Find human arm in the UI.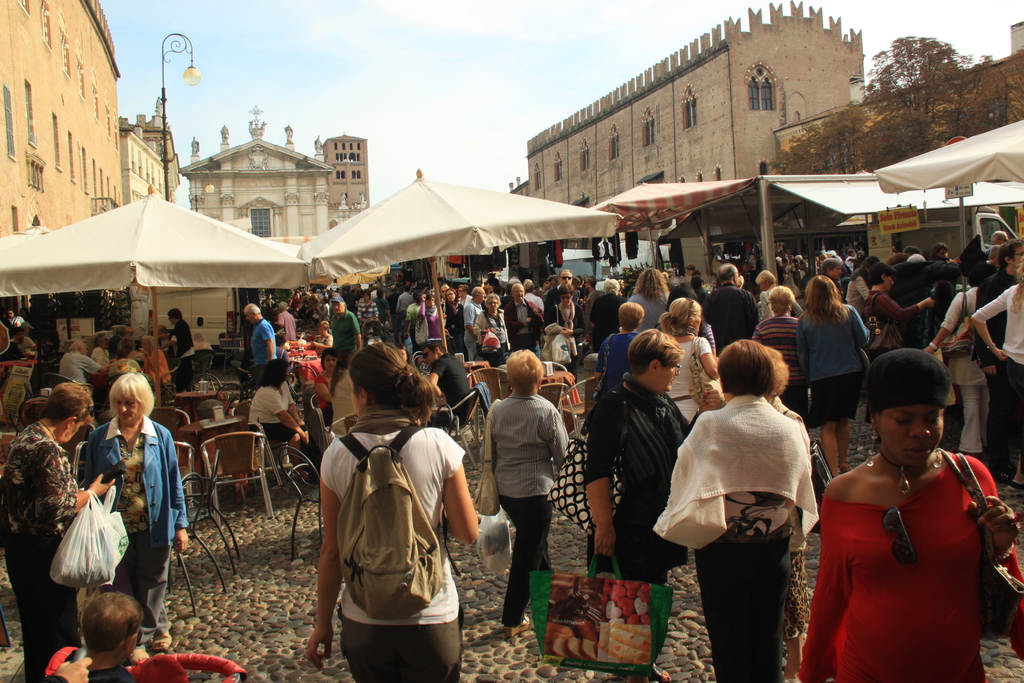
UI element at left=921, top=288, right=965, bottom=353.
